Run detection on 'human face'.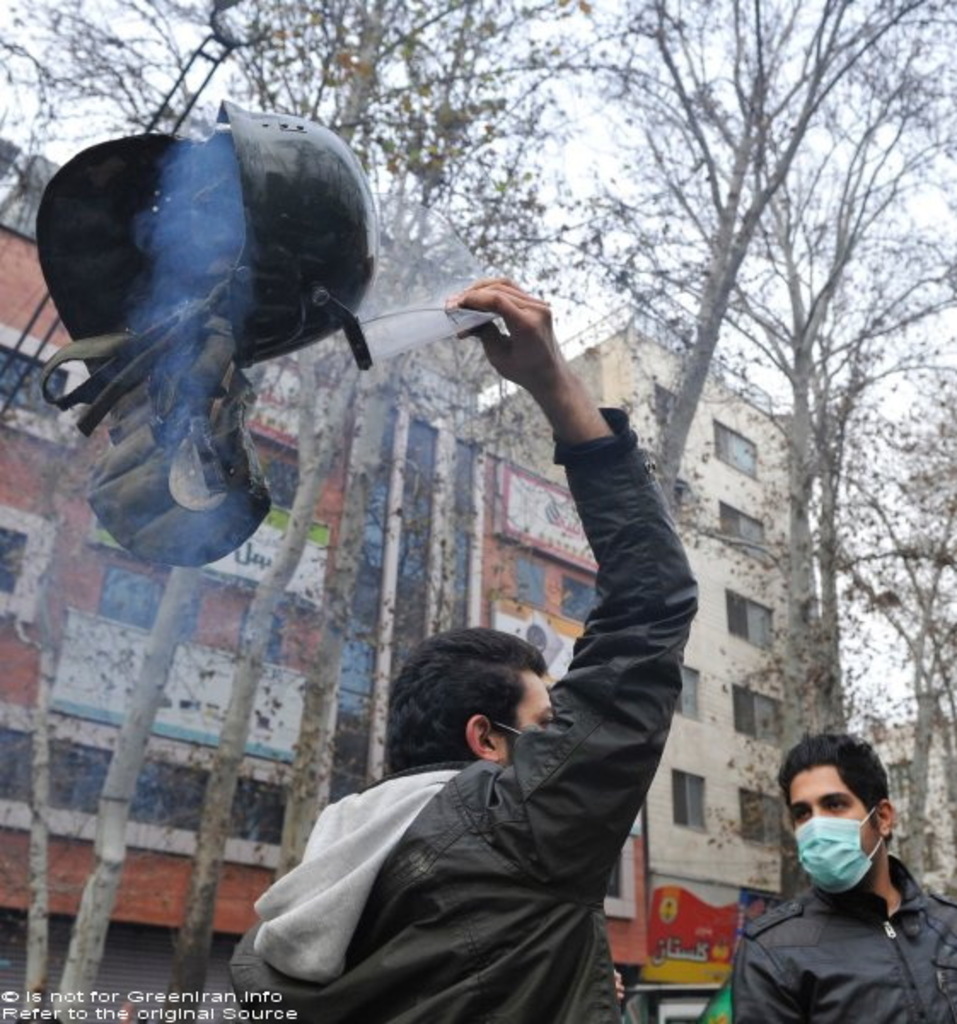
Result: <bbox>790, 766, 877, 858</bbox>.
